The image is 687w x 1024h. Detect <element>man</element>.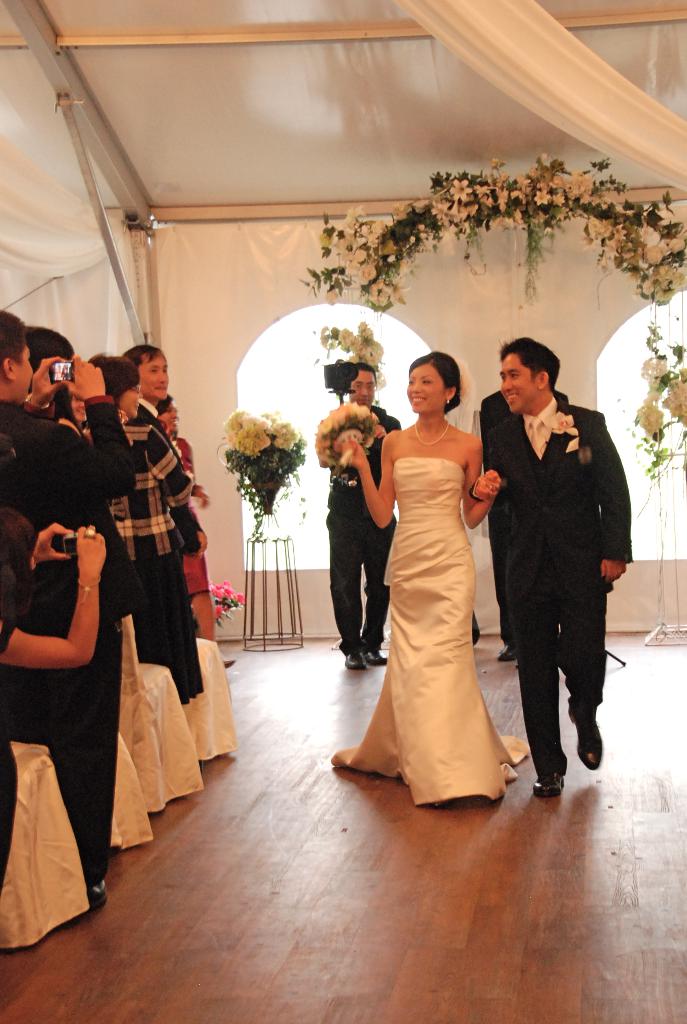
Detection: bbox(0, 312, 134, 909).
